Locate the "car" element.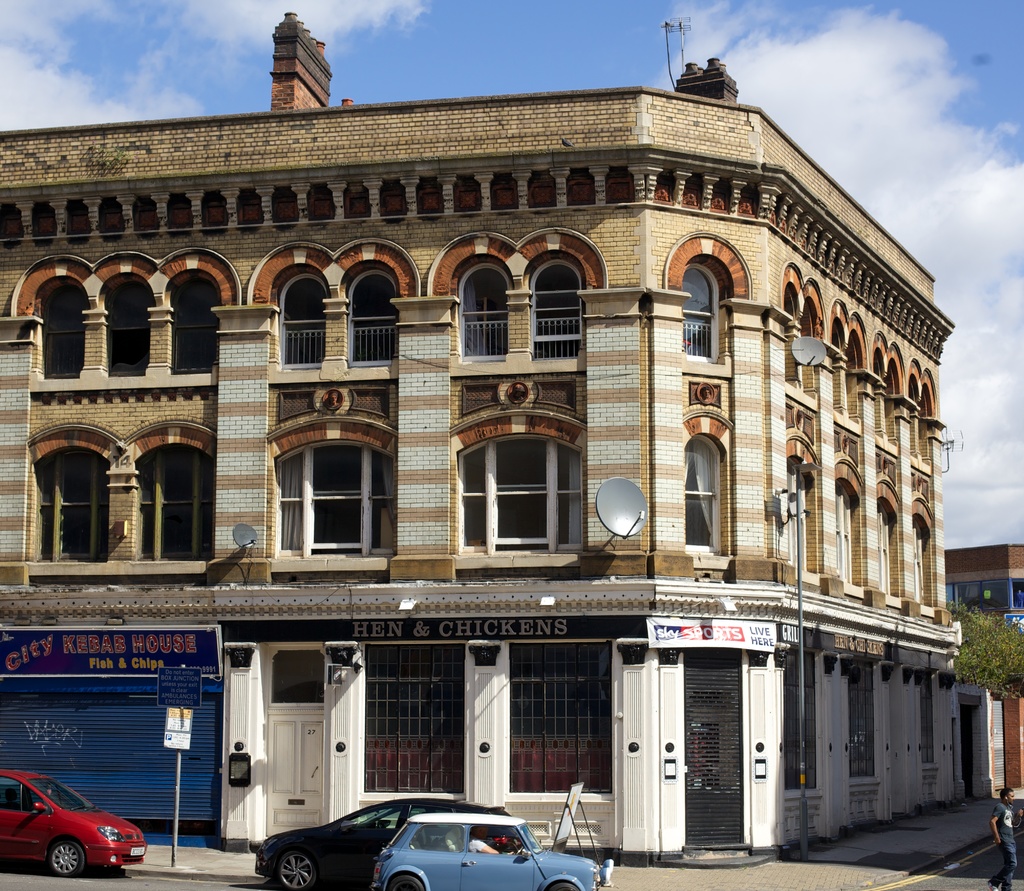
Element bbox: select_region(5, 782, 141, 885).
